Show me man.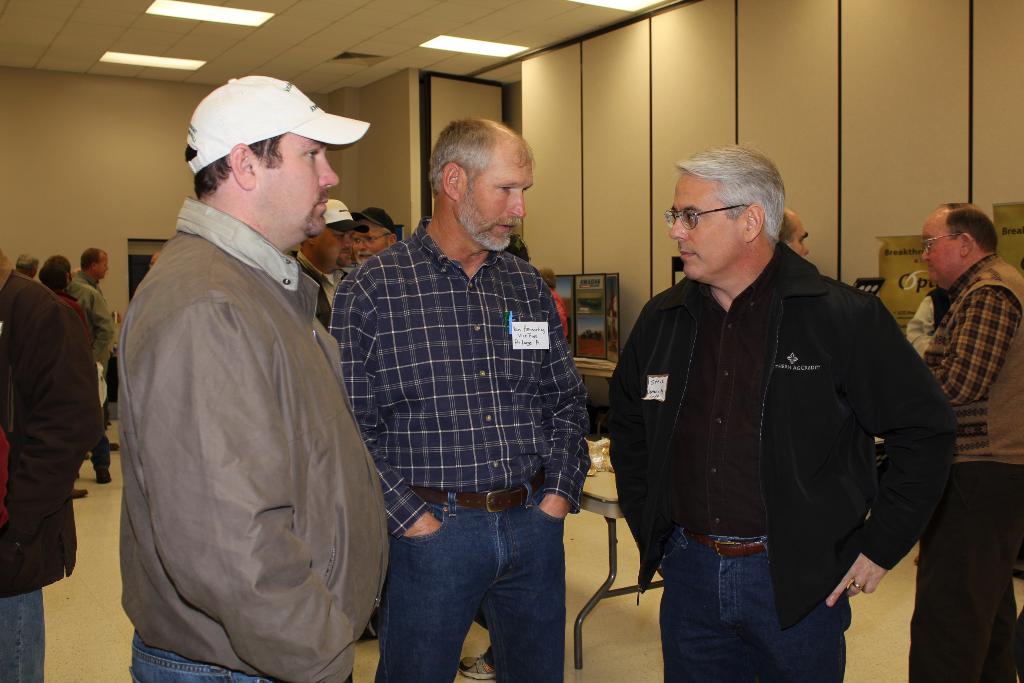
man is here: x1=781, y1=204, x2=806, y2=257.
